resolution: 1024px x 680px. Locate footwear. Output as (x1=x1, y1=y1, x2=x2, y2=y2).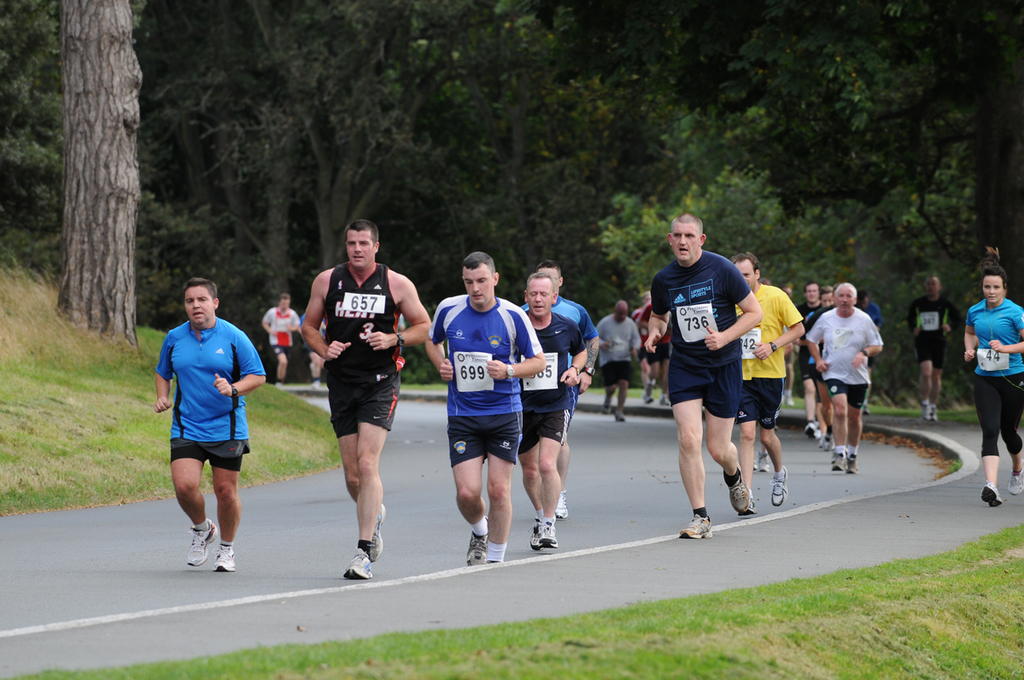
(x1=530, y1=516, x2=542, y2=548).
